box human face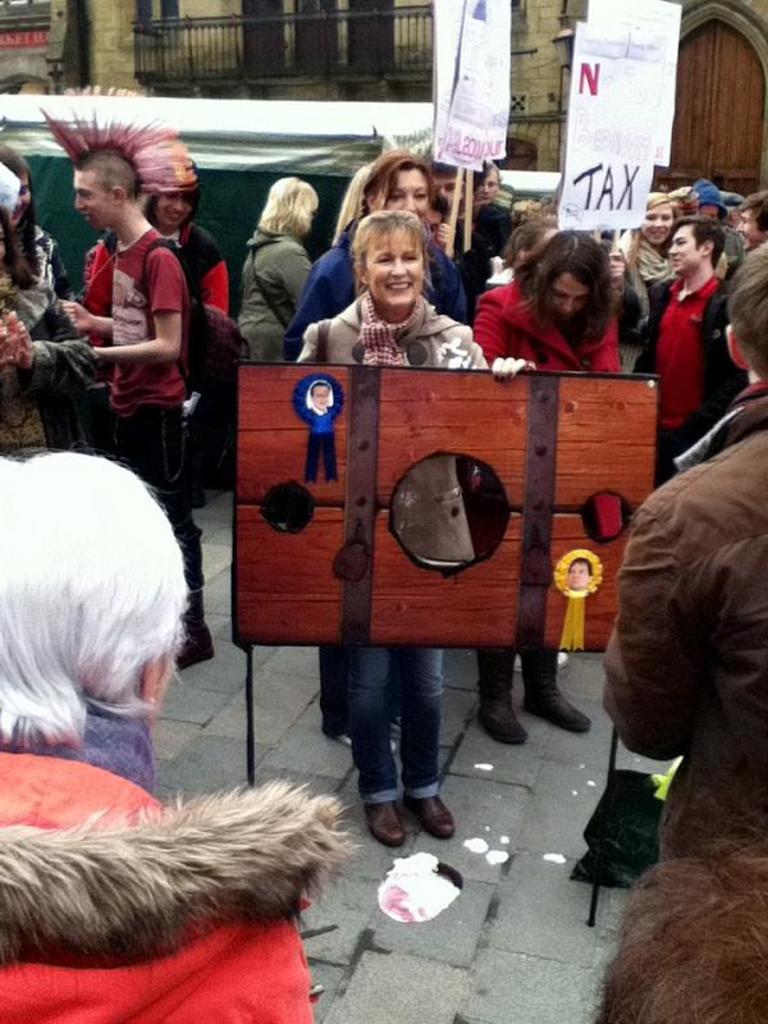
crop(358, 223, 425, 311)
